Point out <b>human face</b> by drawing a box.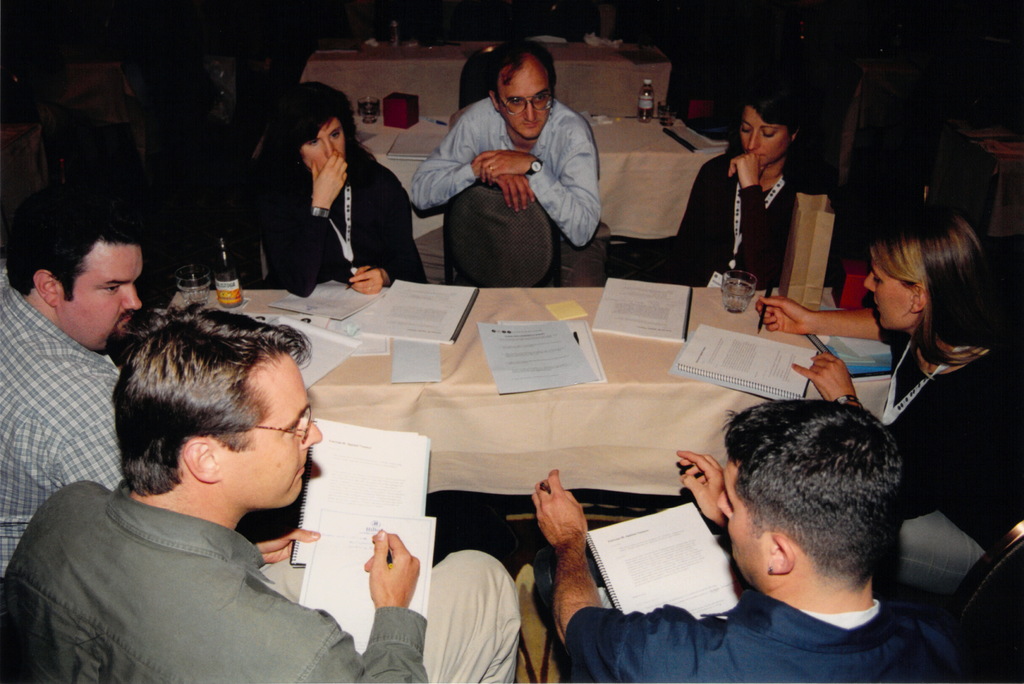
(492, 49, 558, 150).
